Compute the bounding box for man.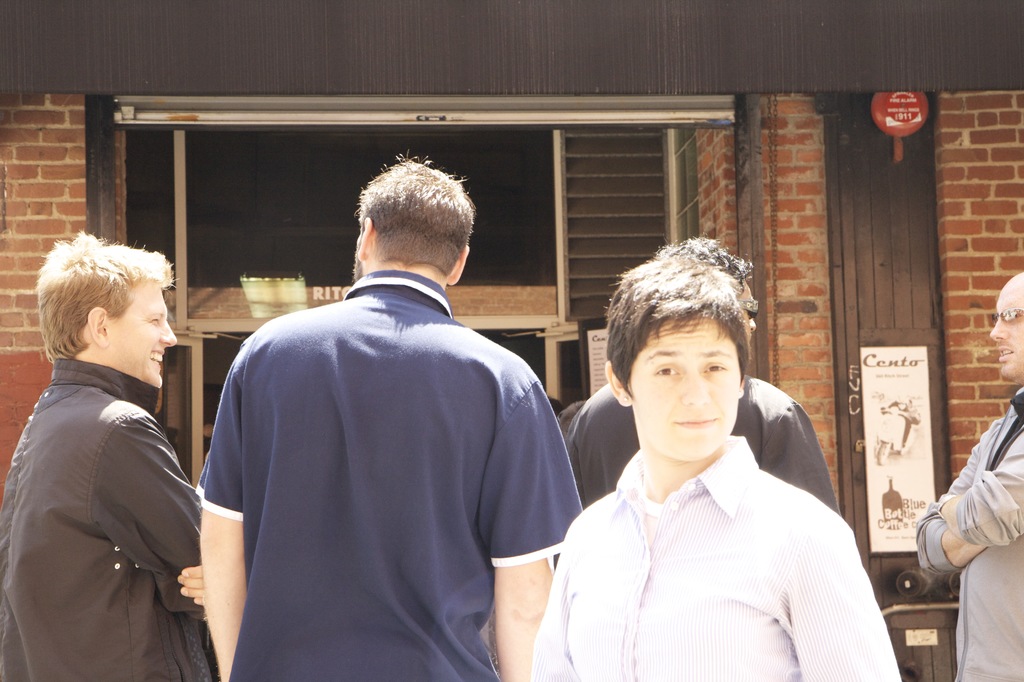
909 267 1023 681.
